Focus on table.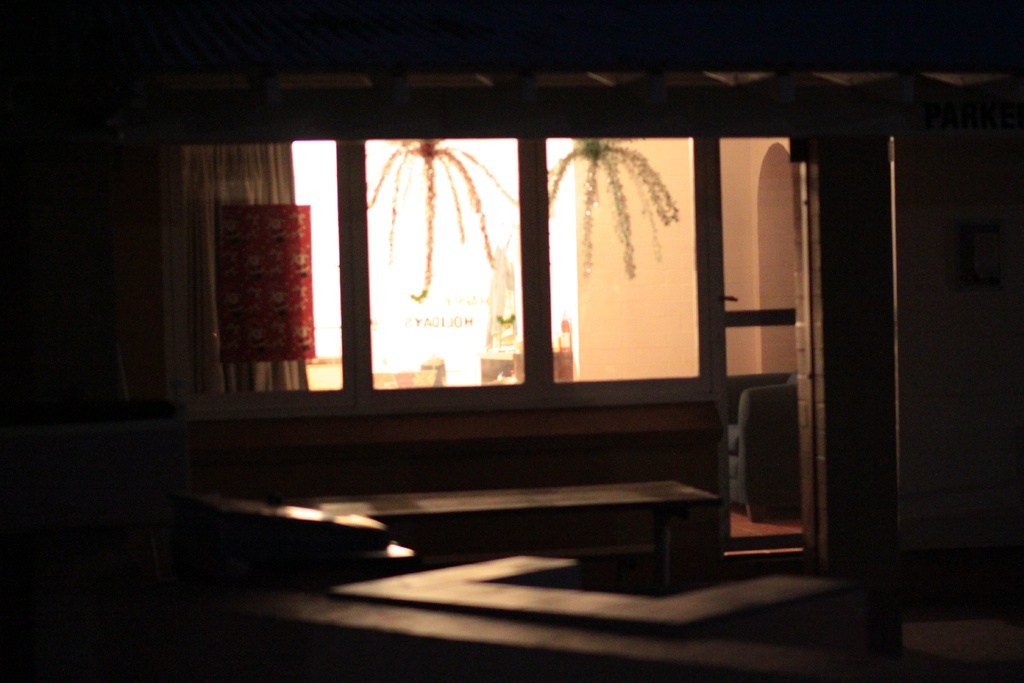
Focused at <bbox>304, 477, 725, 596</bbox>.
